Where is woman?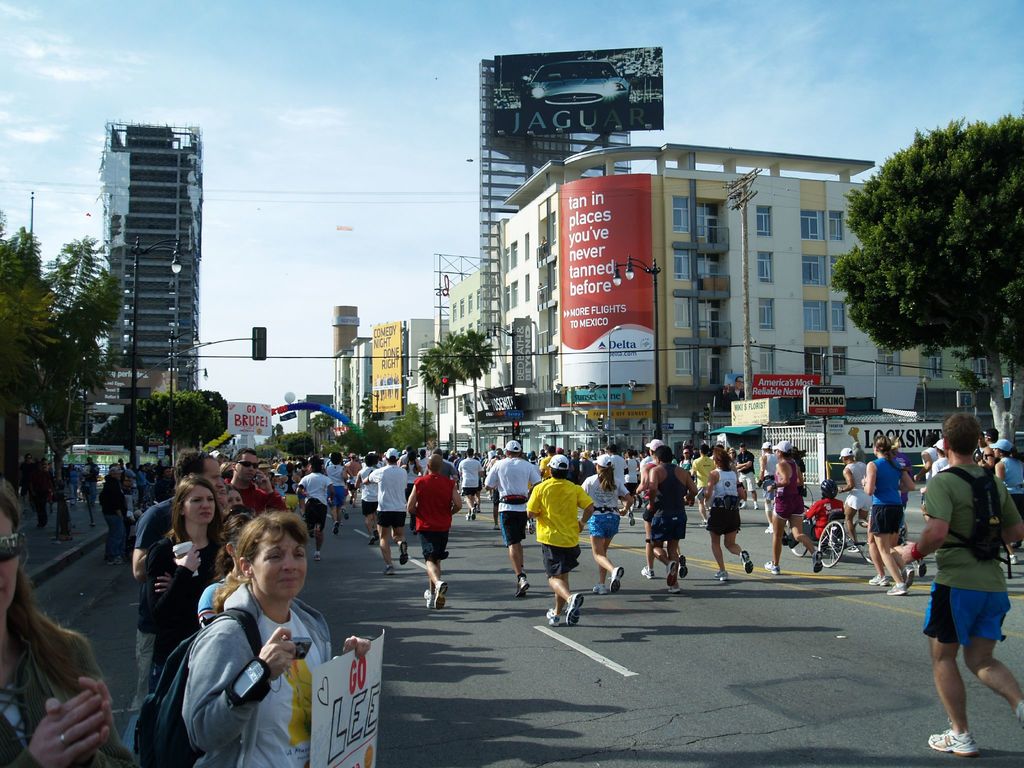
[left=707, top=448, right=756, bottom=586].
